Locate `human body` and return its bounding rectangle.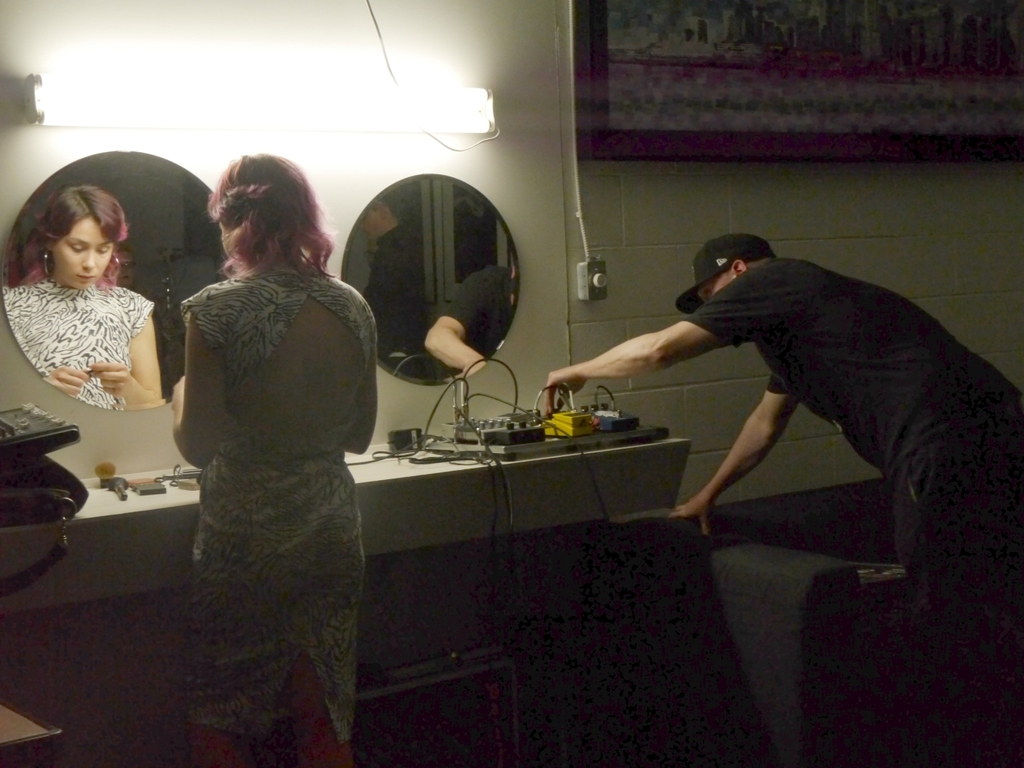
Rect(640, 190, 982, 709).
